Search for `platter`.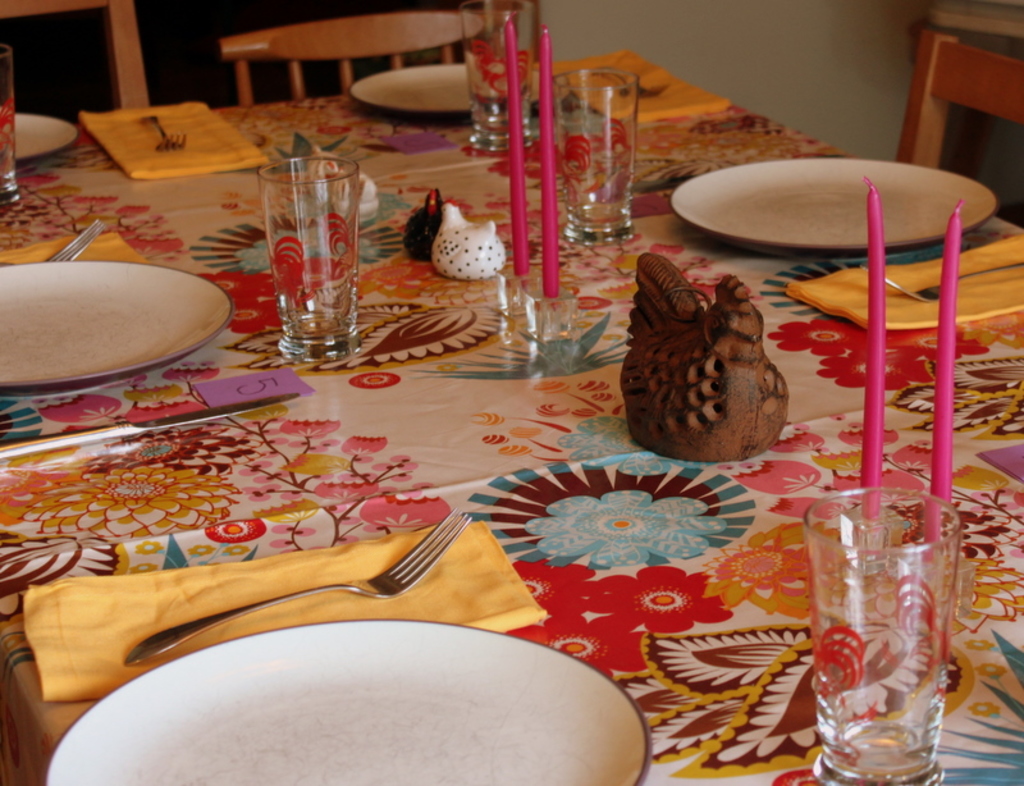
Found at [left=15, top=115, right=73, bottom=156].
